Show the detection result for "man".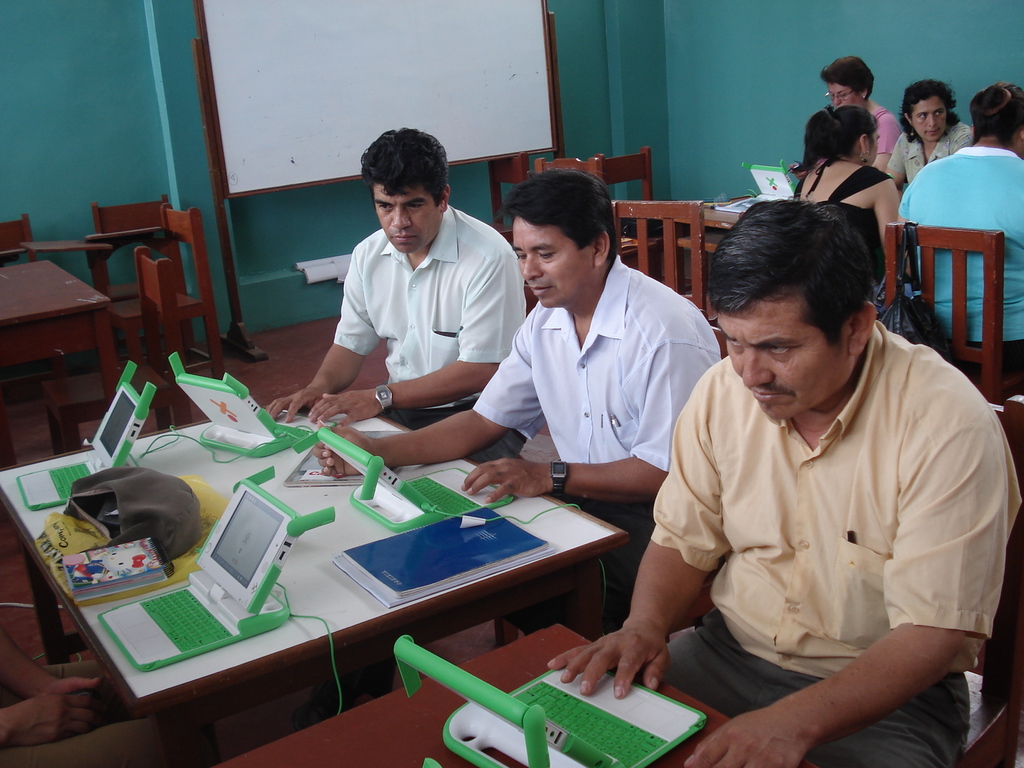
x1=310 y1=168 x2=714 y2=525.
